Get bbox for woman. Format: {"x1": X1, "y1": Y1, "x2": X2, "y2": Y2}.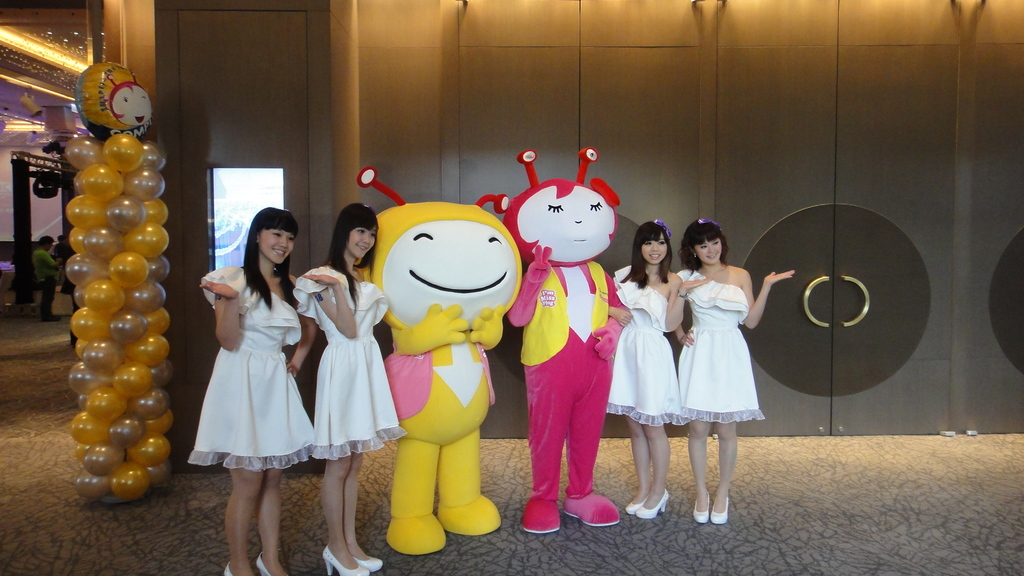
{"x1": 292, "y1": 203, "x2": 410, "y2": 575}.
